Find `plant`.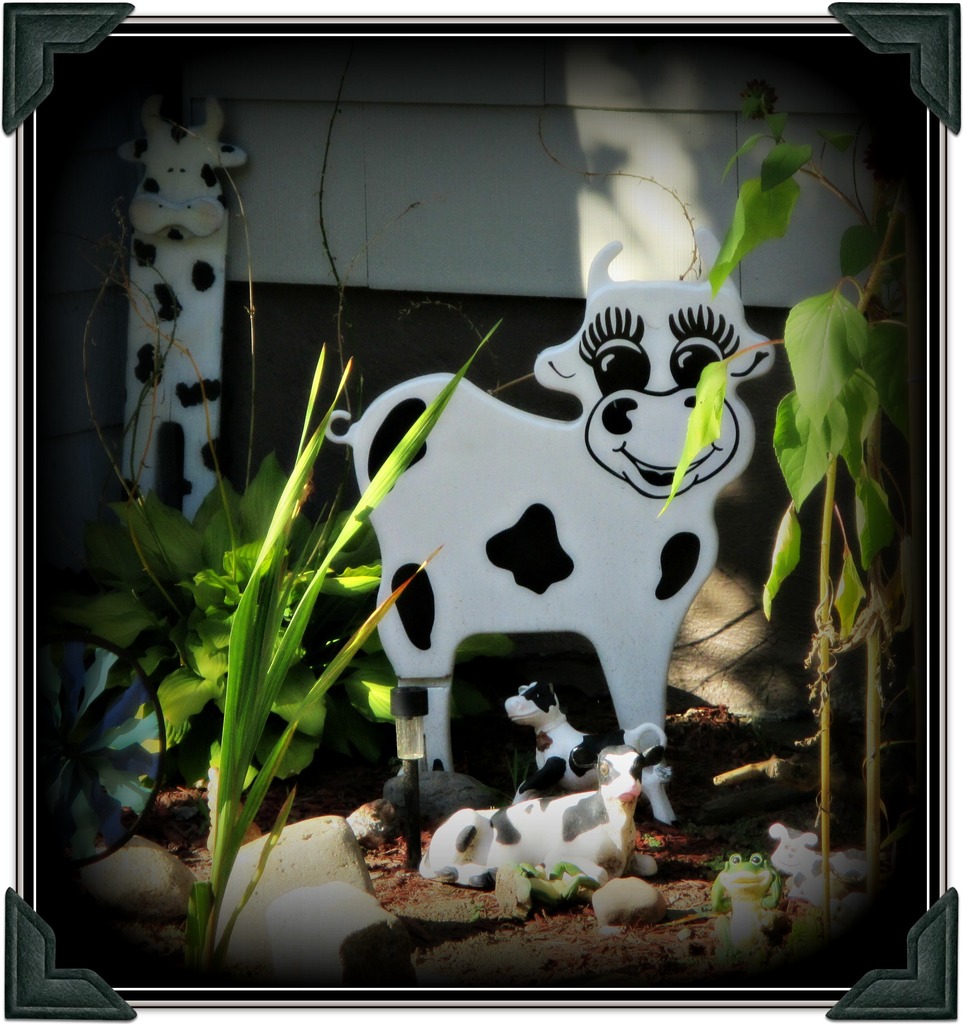
[183,308,505,973].
